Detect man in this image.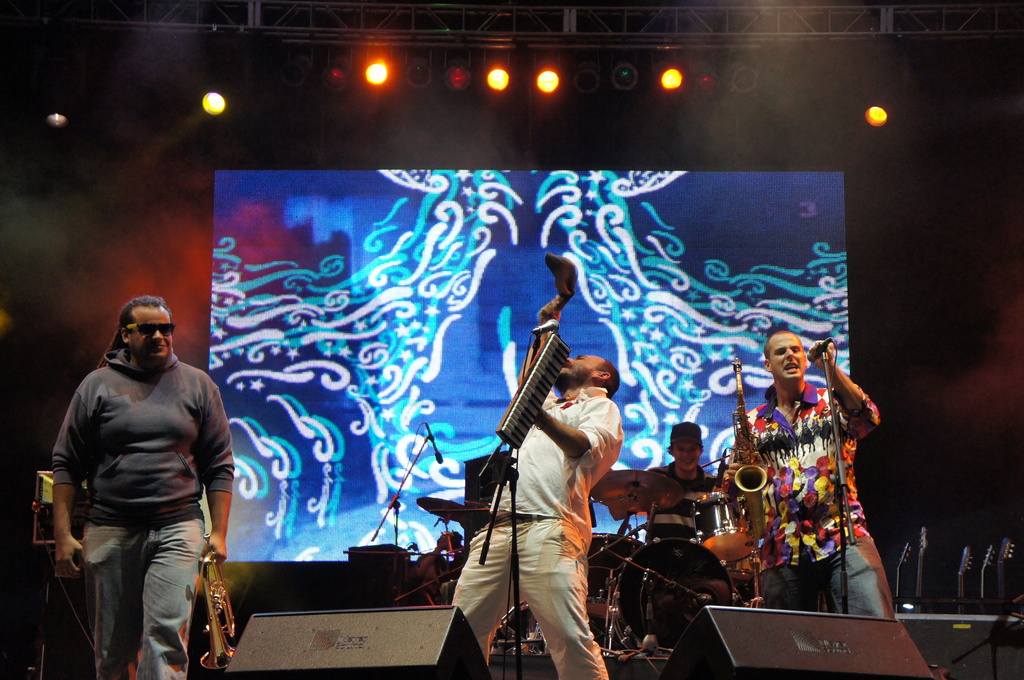
Detection: Rect(643, 414, 721, 533).
